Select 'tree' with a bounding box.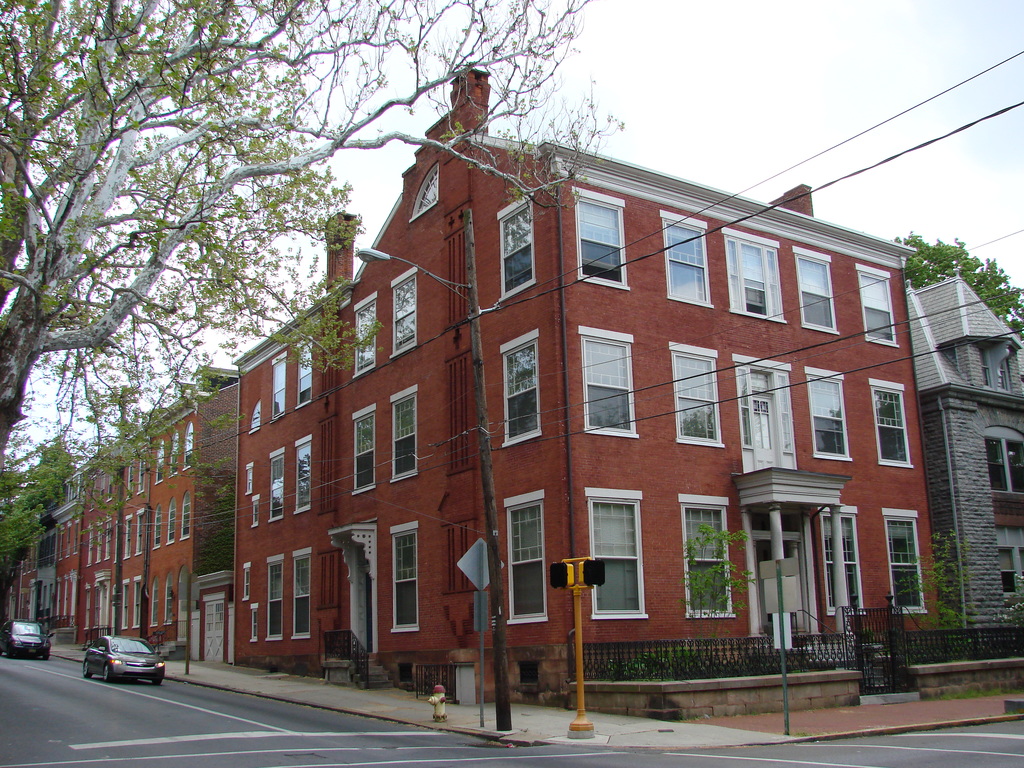
[left=887, top=230, right=1023, bottom=336].
